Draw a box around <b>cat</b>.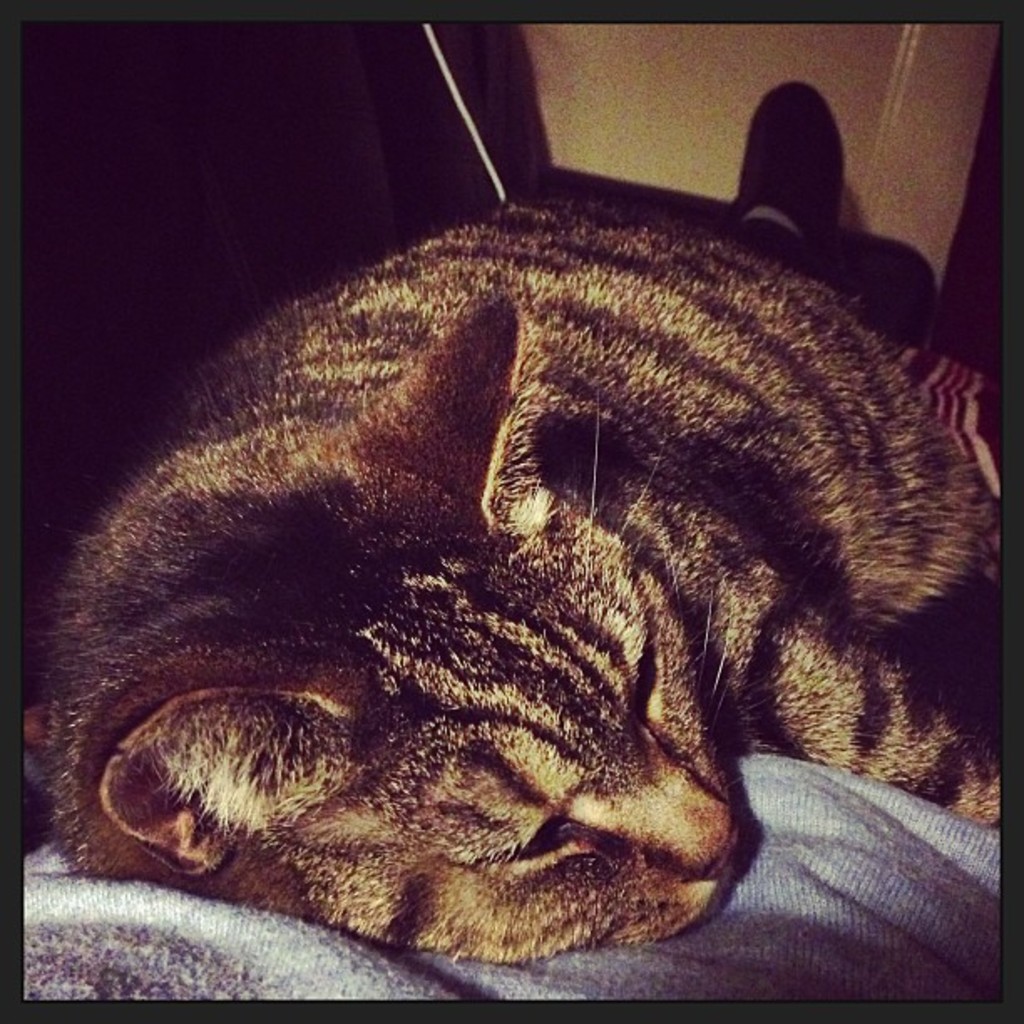
detection(27, 189, 996, 969).
